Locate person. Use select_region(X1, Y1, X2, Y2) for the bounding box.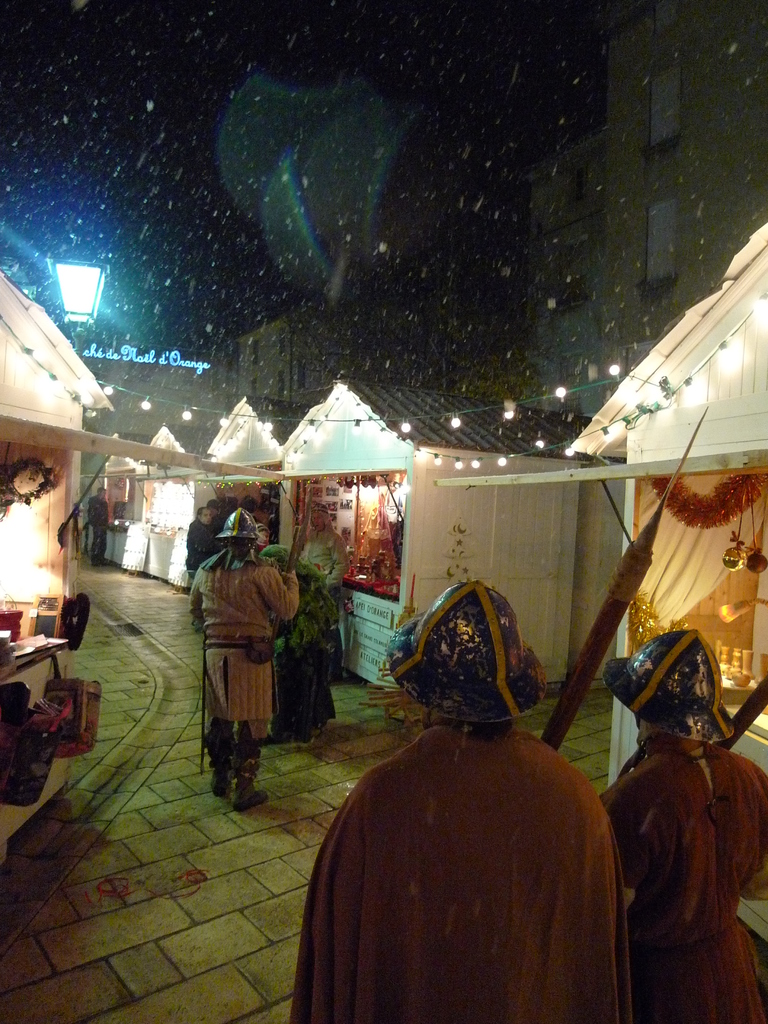
select_region(289, 572, 646, 1023).
